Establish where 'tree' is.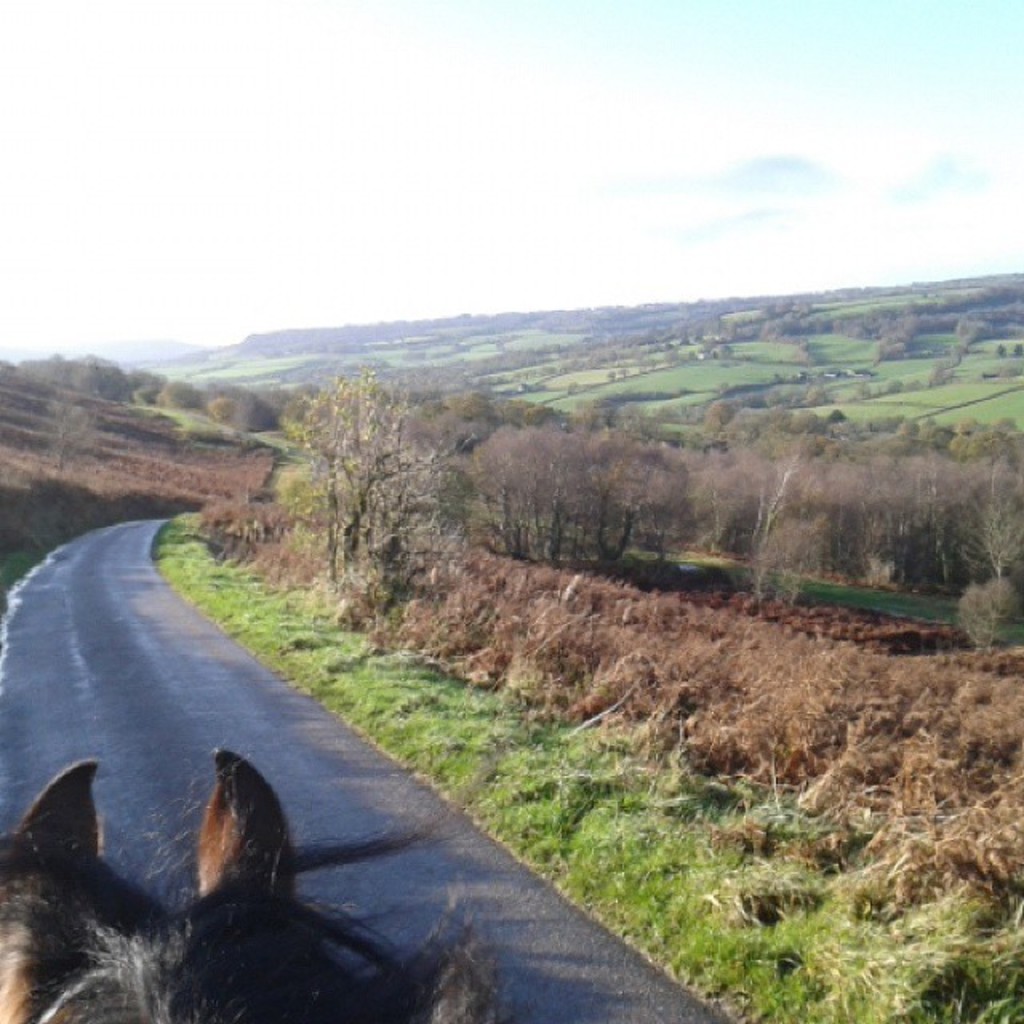
Established at detection(19, 395, 125, 486).
